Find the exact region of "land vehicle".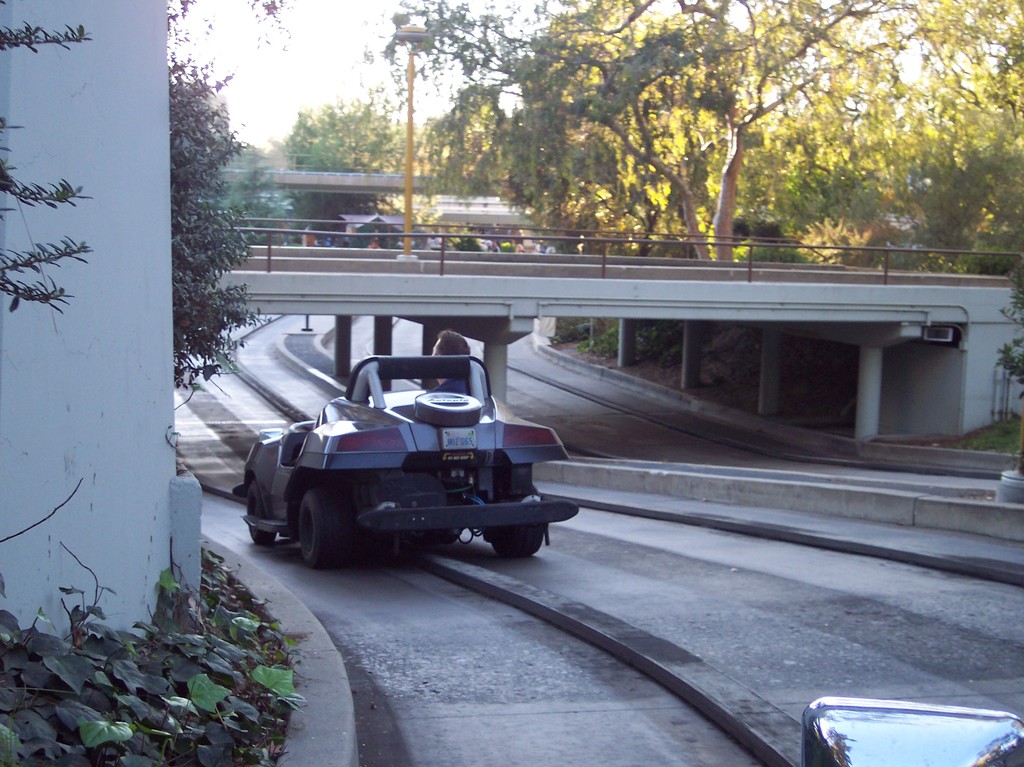
Exact region: <bbox>218, 355, 593, 590</bbox>.
